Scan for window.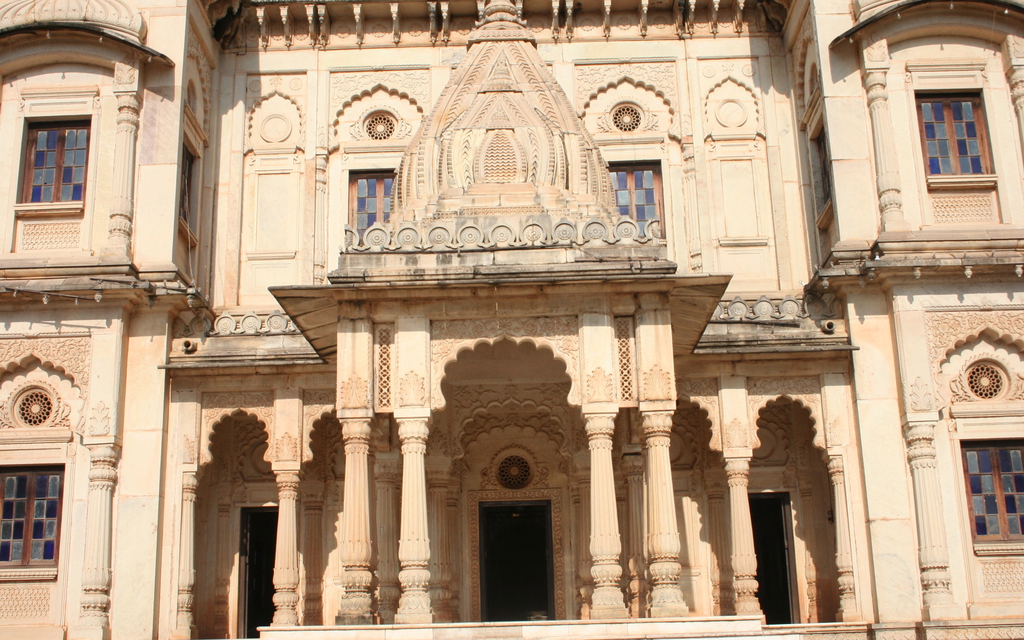
Scan result: crop(612, 161, 666, 235).
